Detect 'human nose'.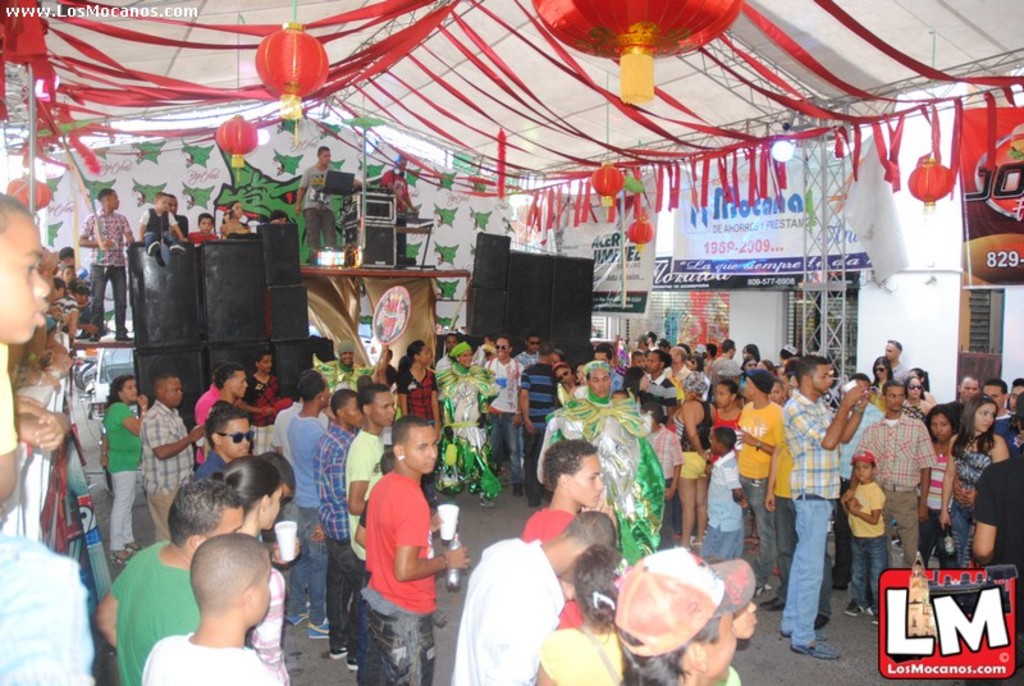
Detected at <box>936,425,945,430</box>.
